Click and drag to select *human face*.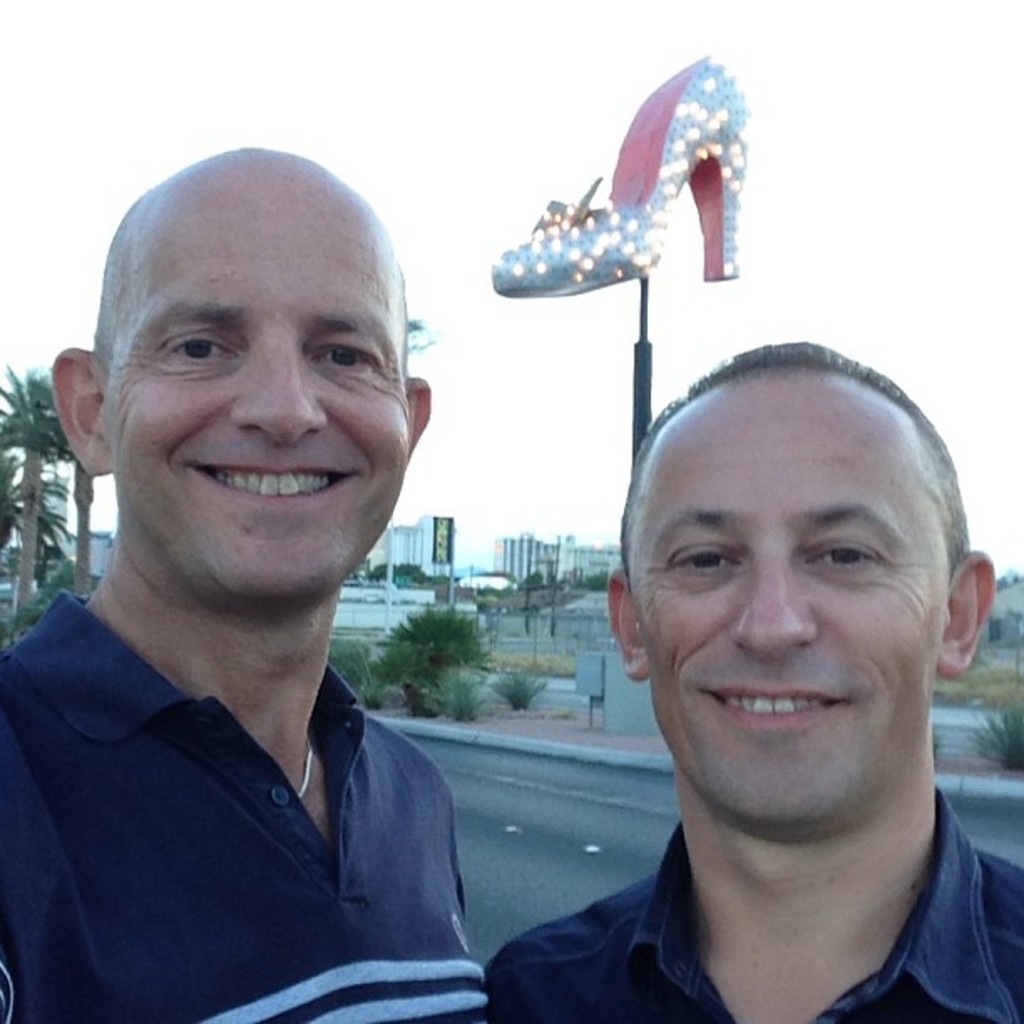
Selection: locate(100, 157, 408, 616).
